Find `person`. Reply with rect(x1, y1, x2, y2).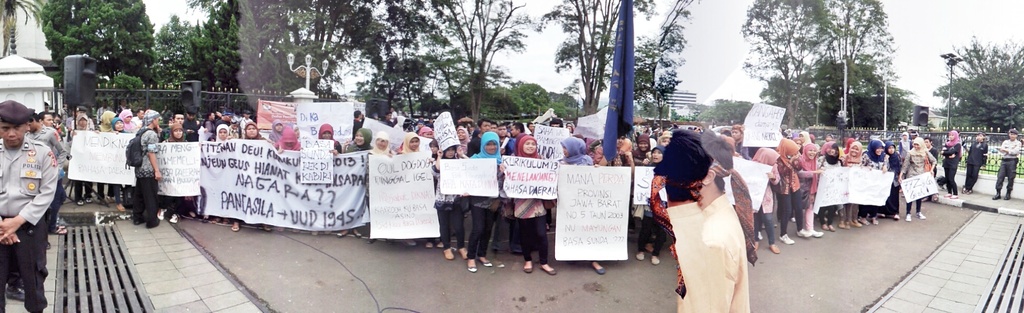
rect(458, 116, 564, 157).
